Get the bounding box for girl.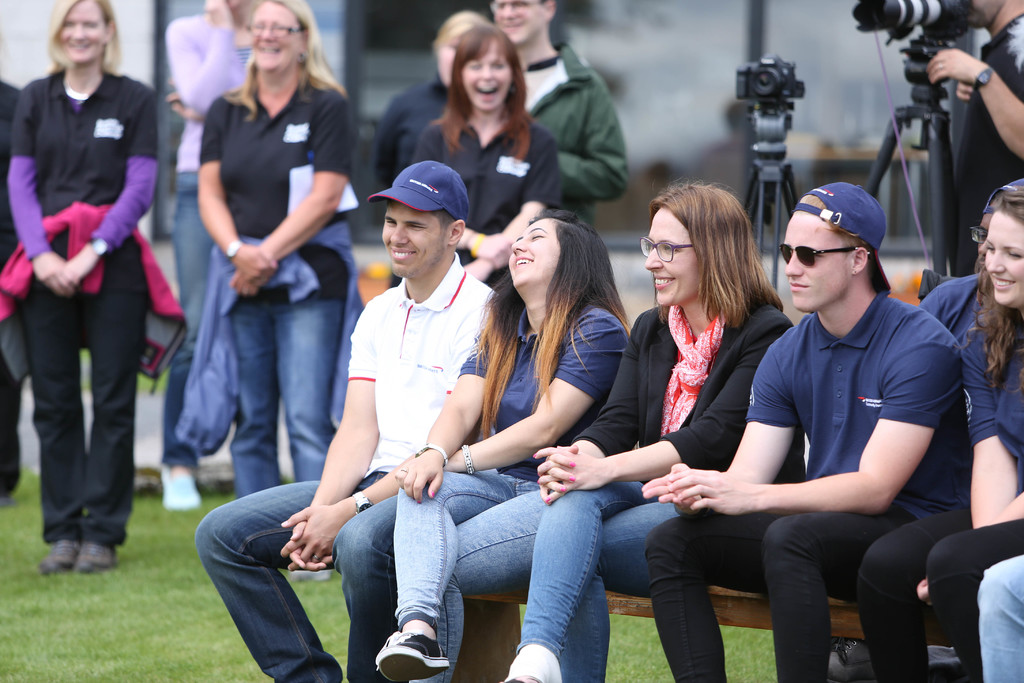
Rect(854, 179, 1023, 682).
